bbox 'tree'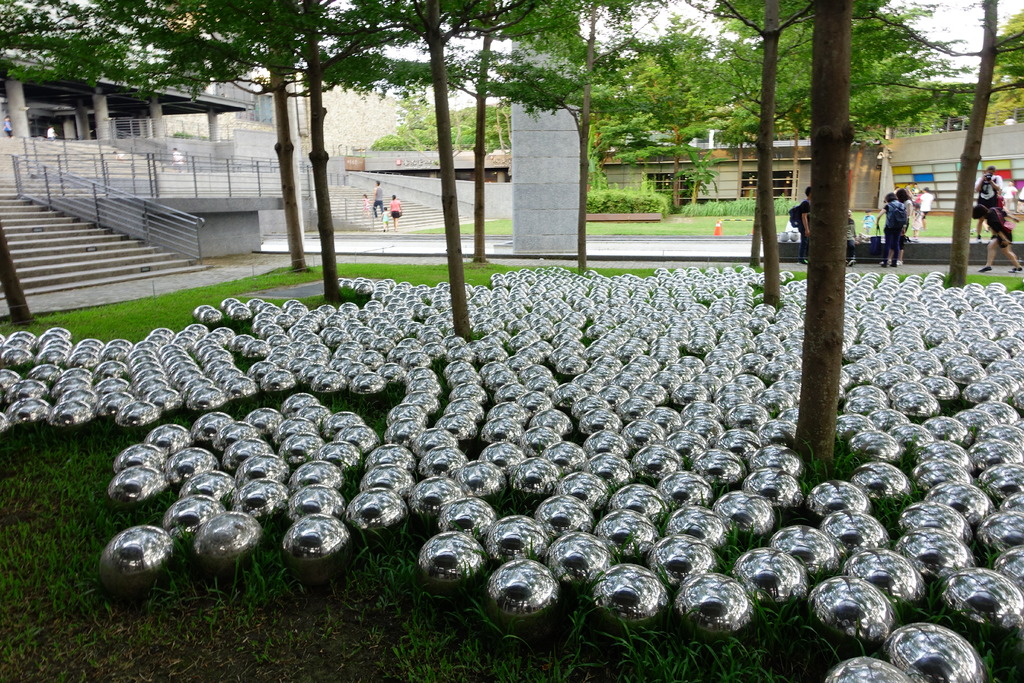
<region>801, 0, 867, 465</region>
